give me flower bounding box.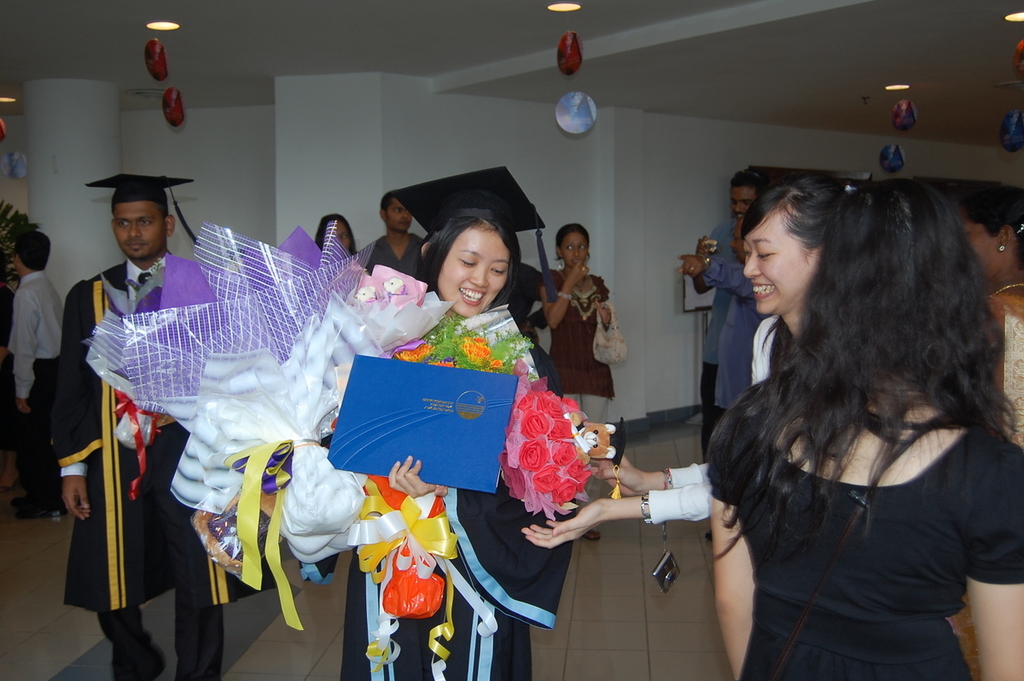
box=[433, 356, 452, 366].
